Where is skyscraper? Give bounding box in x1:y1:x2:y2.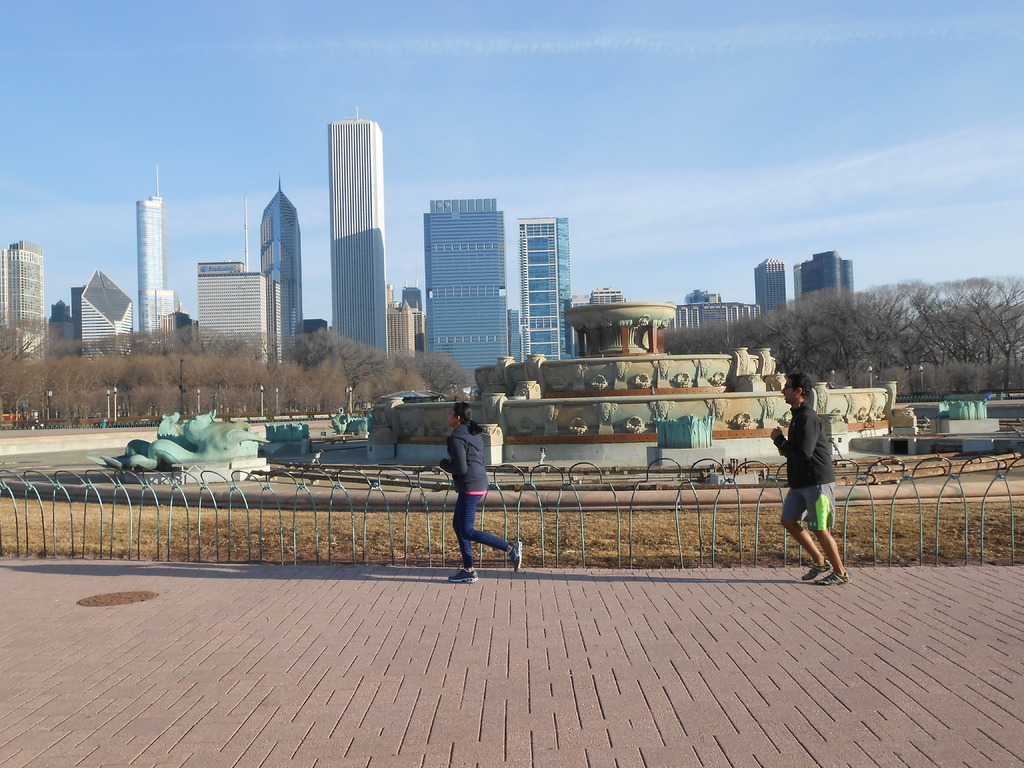
137:166:178:337.
